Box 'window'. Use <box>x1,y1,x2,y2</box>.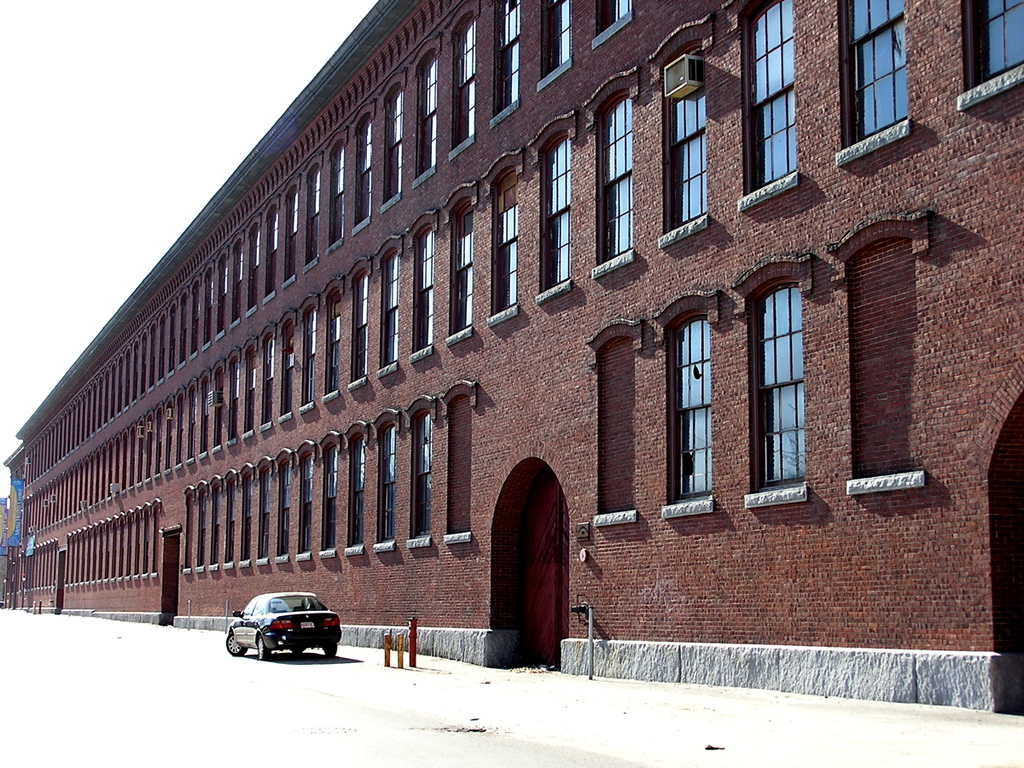
<box>299,309,317,405</box>.
